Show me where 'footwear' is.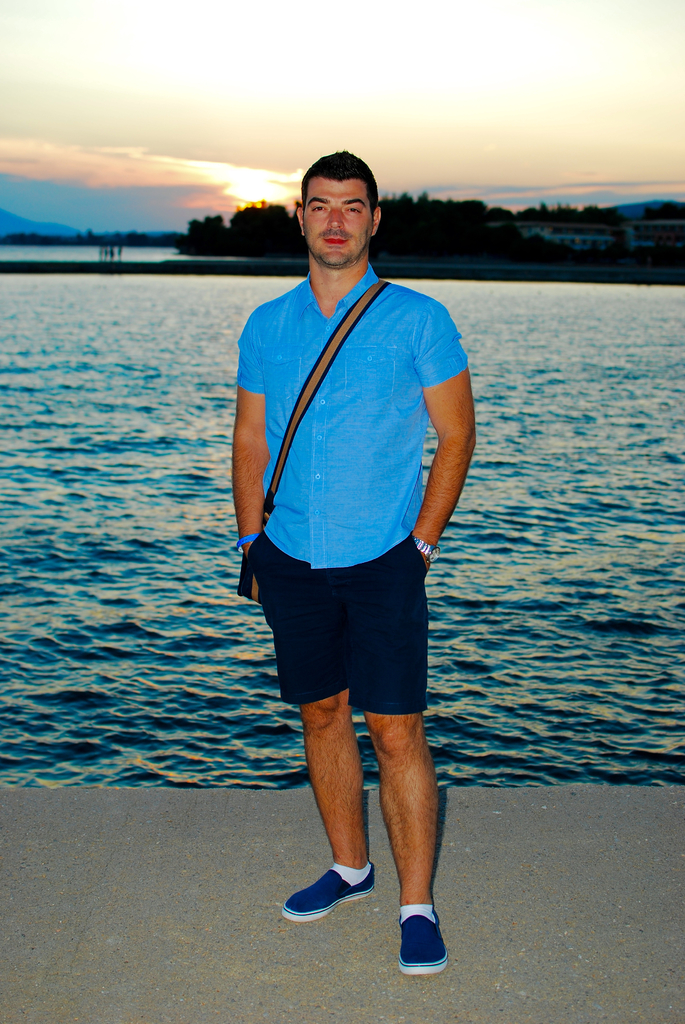
'footwear' is at BBox(395, 907, 448, 975).
